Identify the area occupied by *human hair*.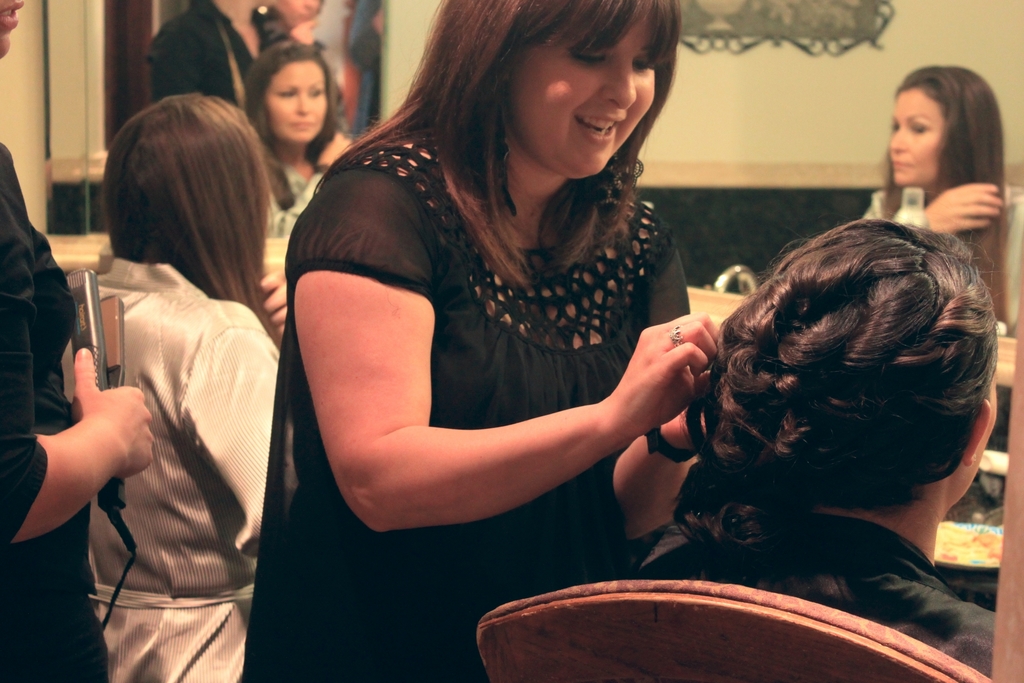
Area: [x1=100, y1=89, x2=285, y2=354].
